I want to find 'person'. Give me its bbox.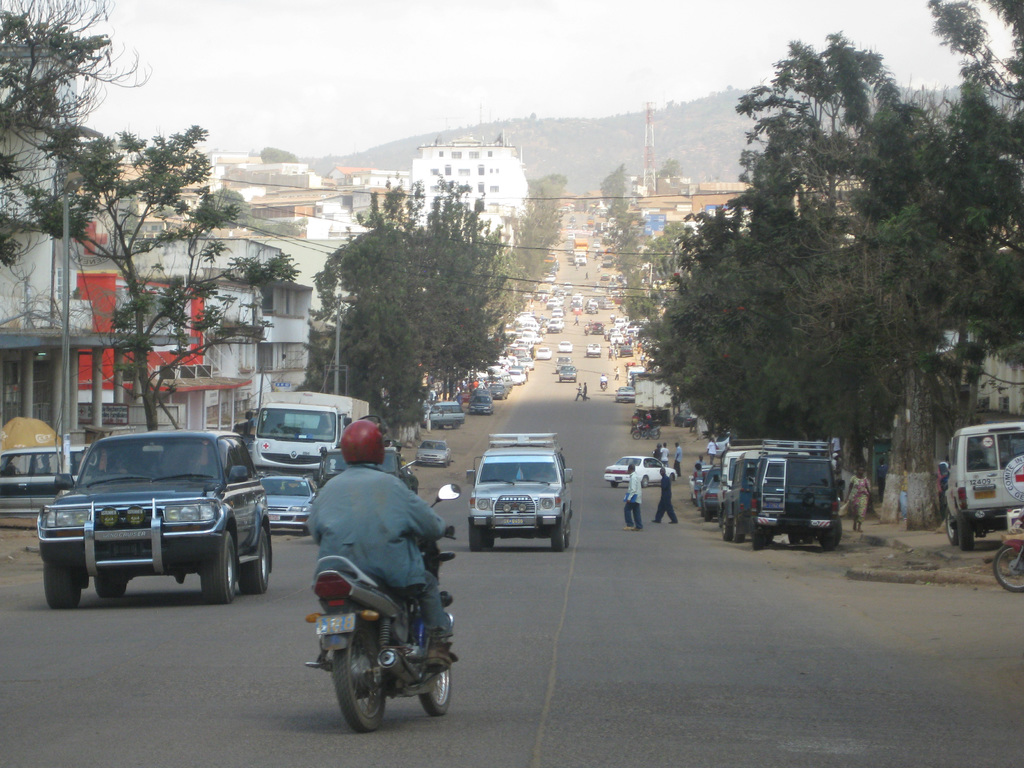
detection(584, 381, 589, 399).
